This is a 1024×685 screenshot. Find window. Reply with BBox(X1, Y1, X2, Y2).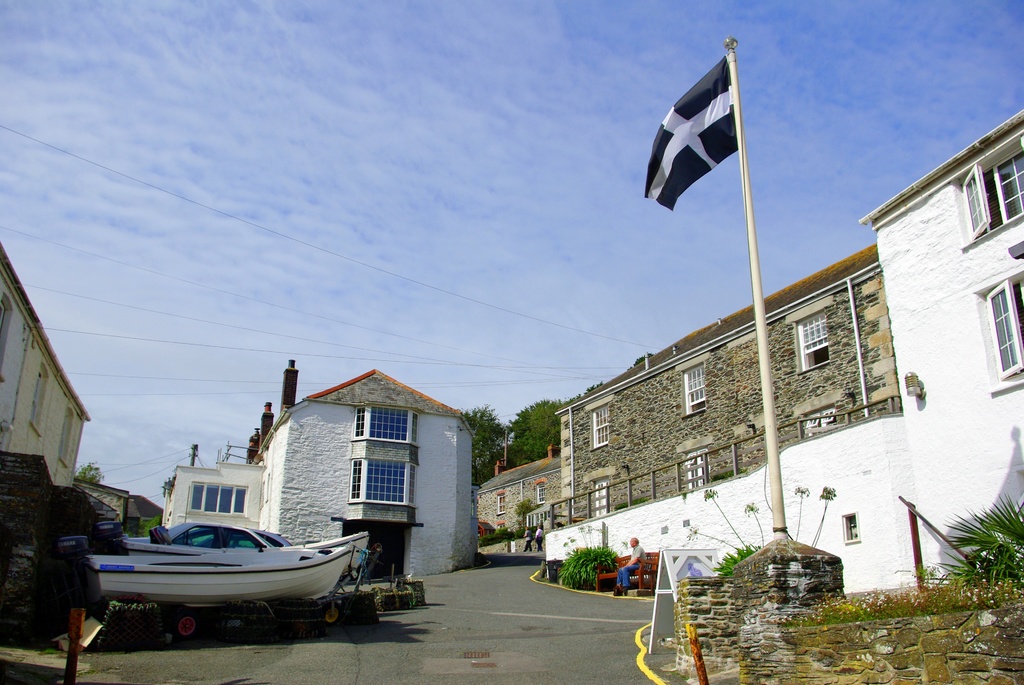
BBox(0, 294, 15, 380).
